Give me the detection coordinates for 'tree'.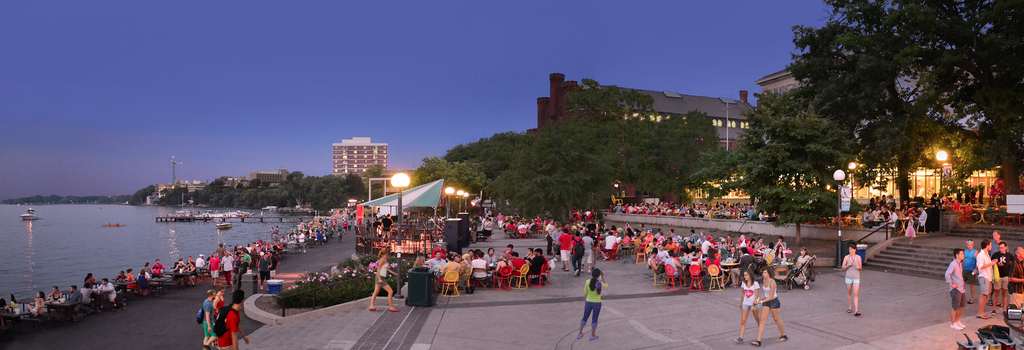
detection(803, 0, 1023, 201).
